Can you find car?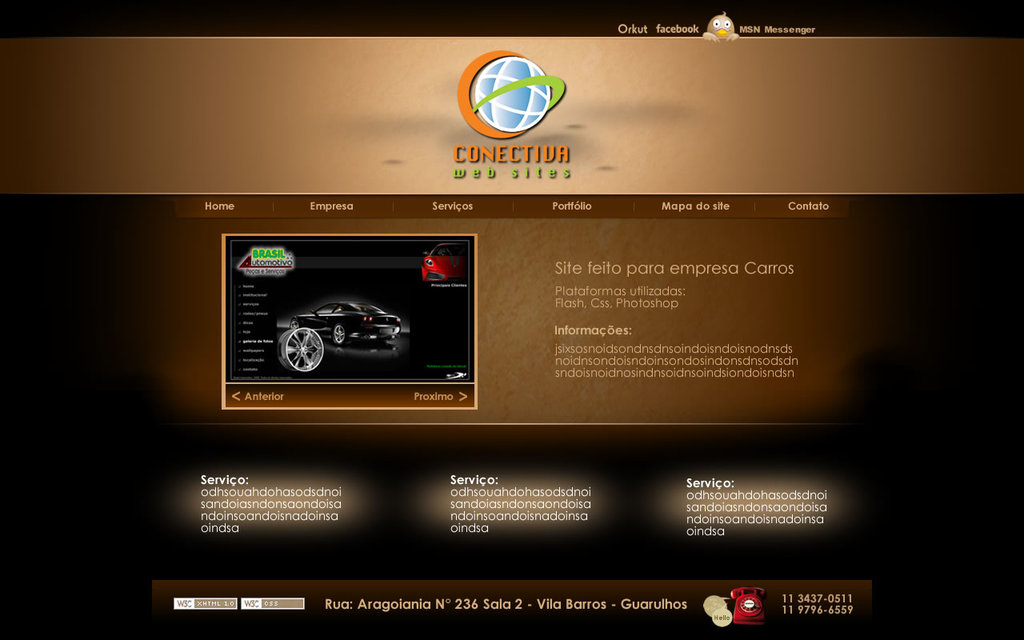
Yes, bounding box: BBox(422, 243, 472, 287).
